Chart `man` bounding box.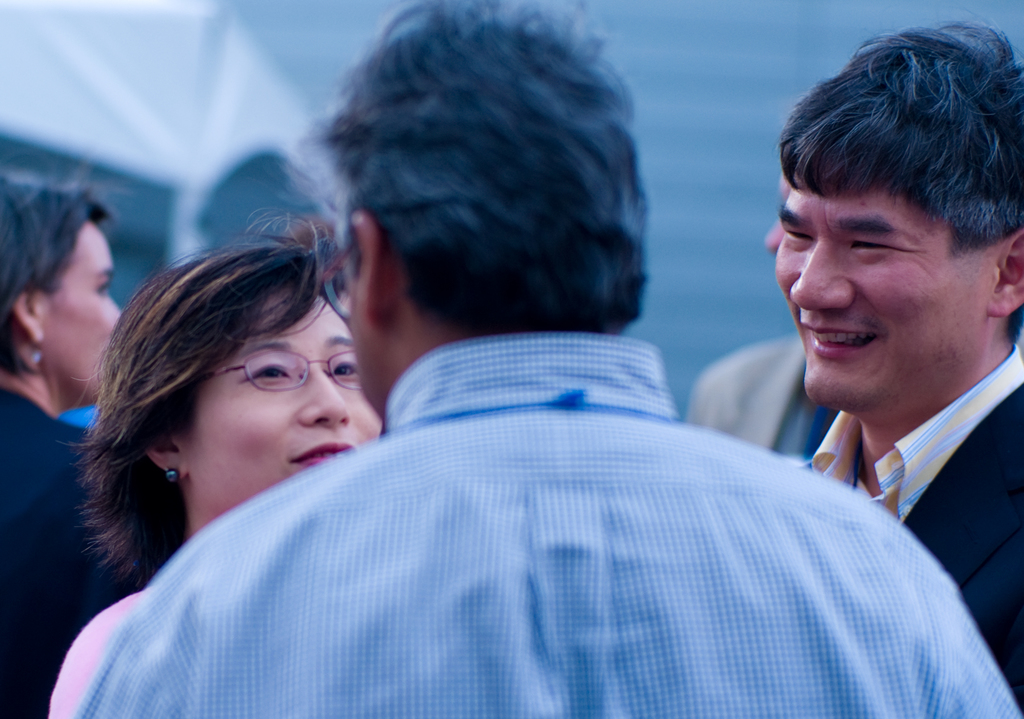
Charted: crop(776, 19, 1023, 716).
